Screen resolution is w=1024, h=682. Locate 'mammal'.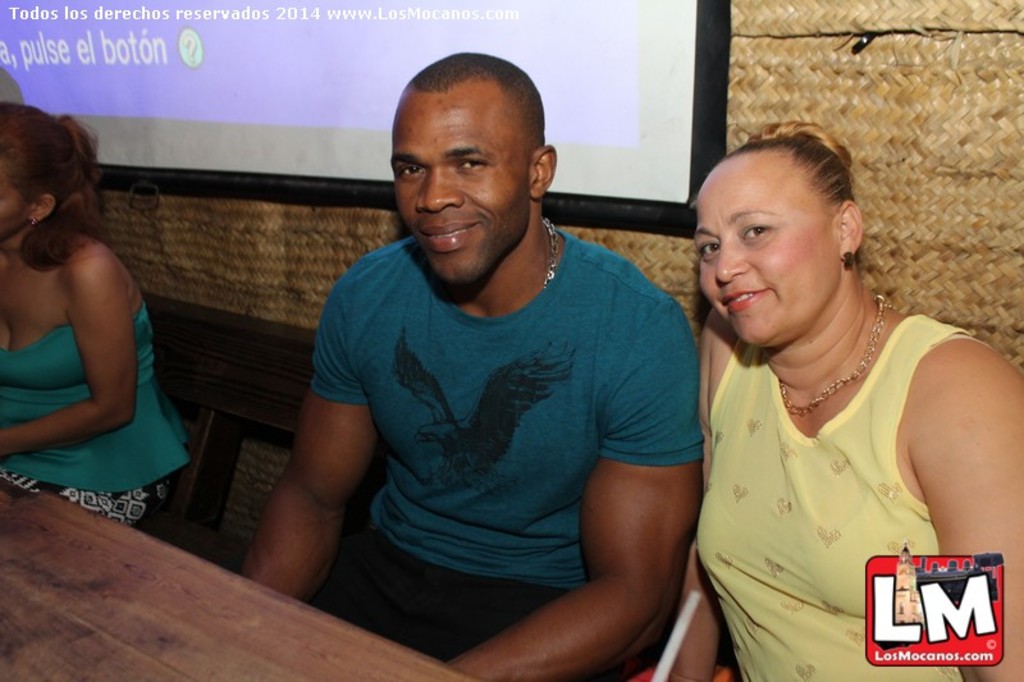
{"x1": 225, "y1": 40, "x2": 714, "y2": 681}.
